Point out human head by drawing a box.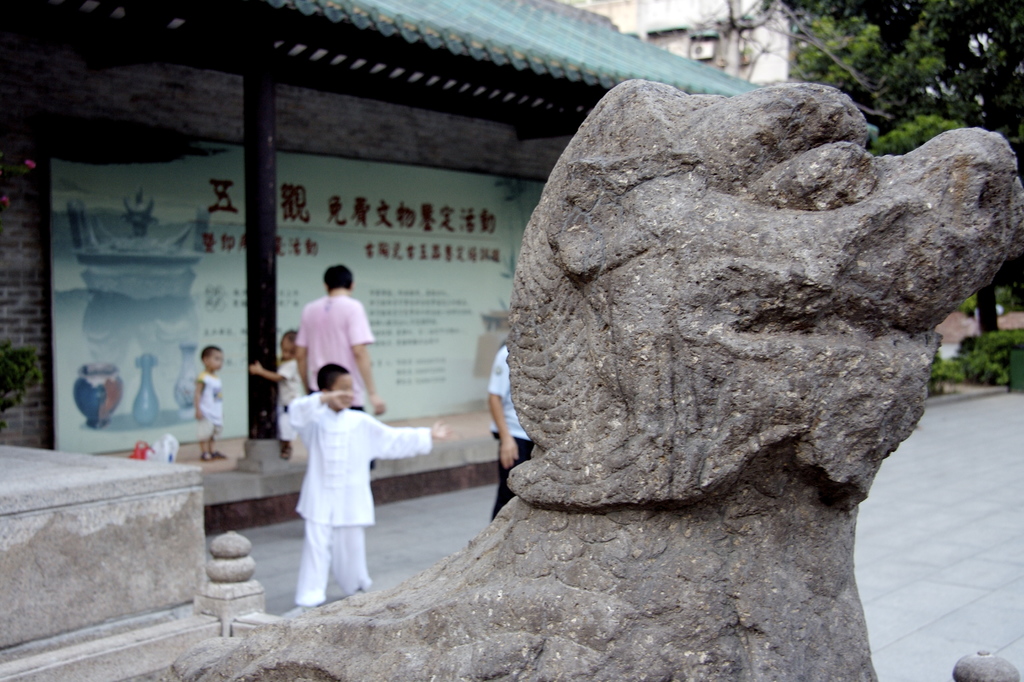
locate(961, 304, 977, 320).
